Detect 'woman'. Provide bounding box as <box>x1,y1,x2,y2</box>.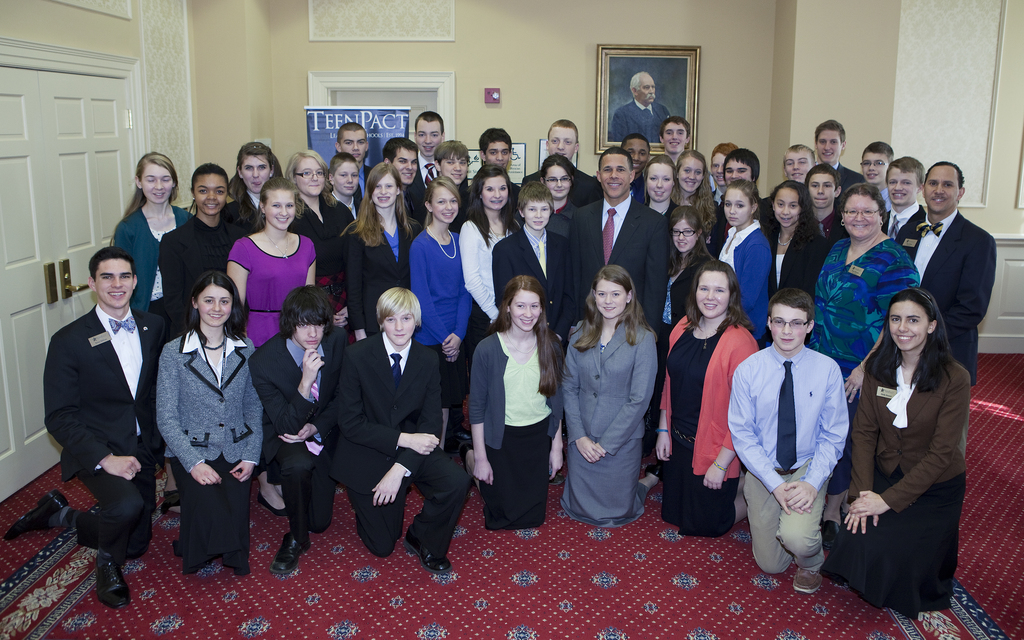
<box>150,269,269,576</box>.
